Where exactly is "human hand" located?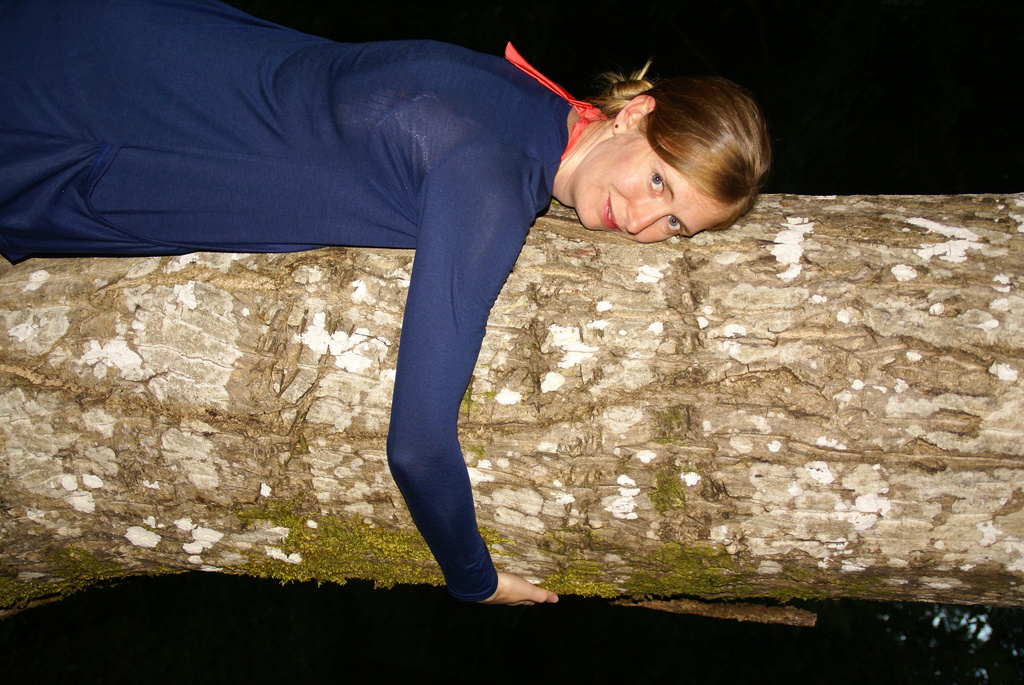
Its bounding box is x1=475 y1=556 x2=564 y2=617.
